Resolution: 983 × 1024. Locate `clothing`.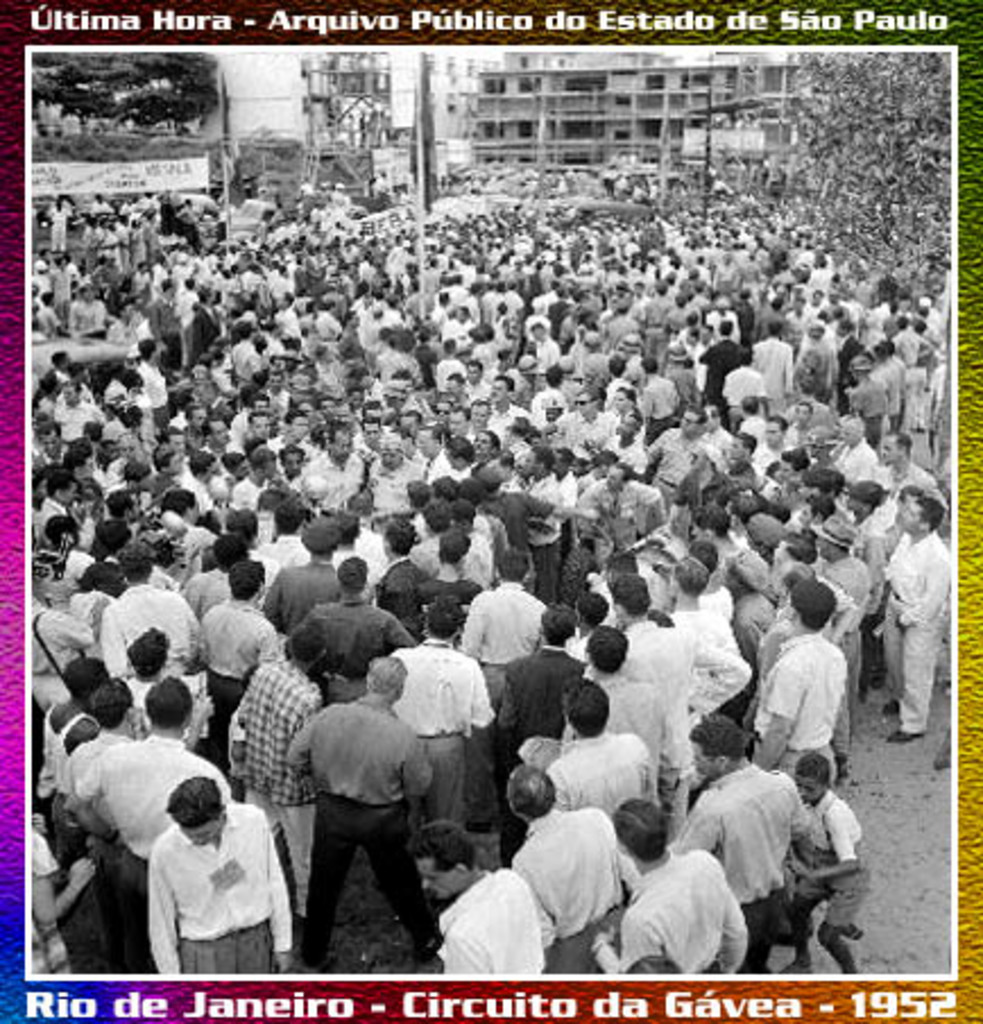
locate(498, 802, 621, 911).
